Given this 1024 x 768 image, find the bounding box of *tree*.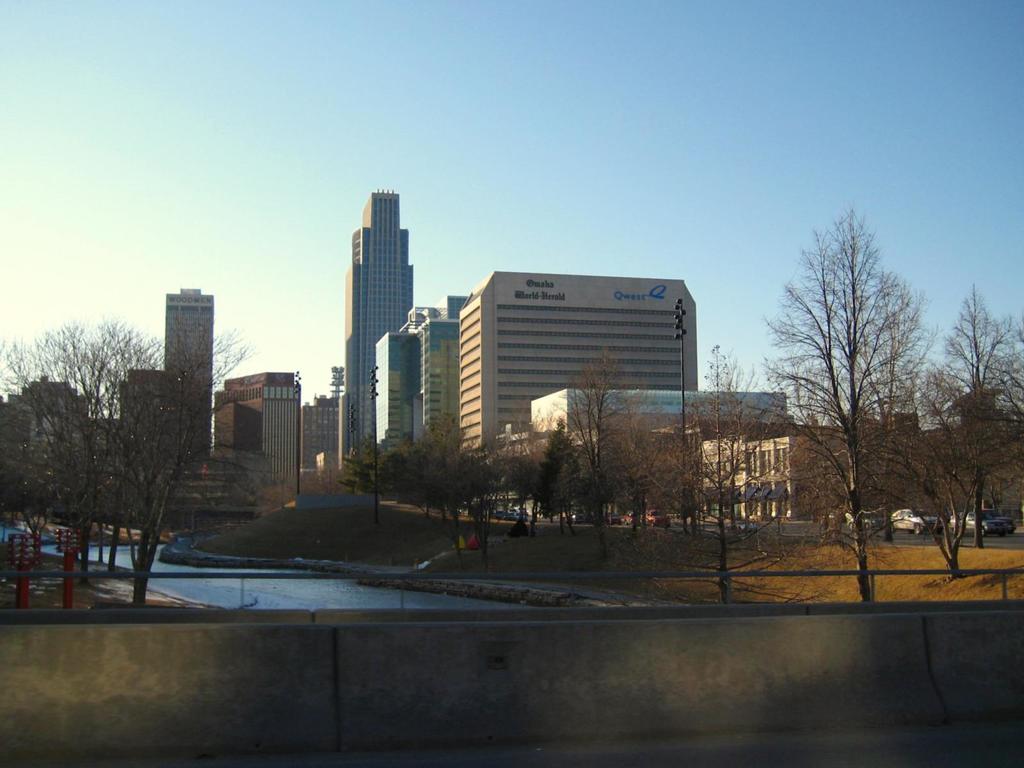
bbox=[547, 340, 670, 560].
